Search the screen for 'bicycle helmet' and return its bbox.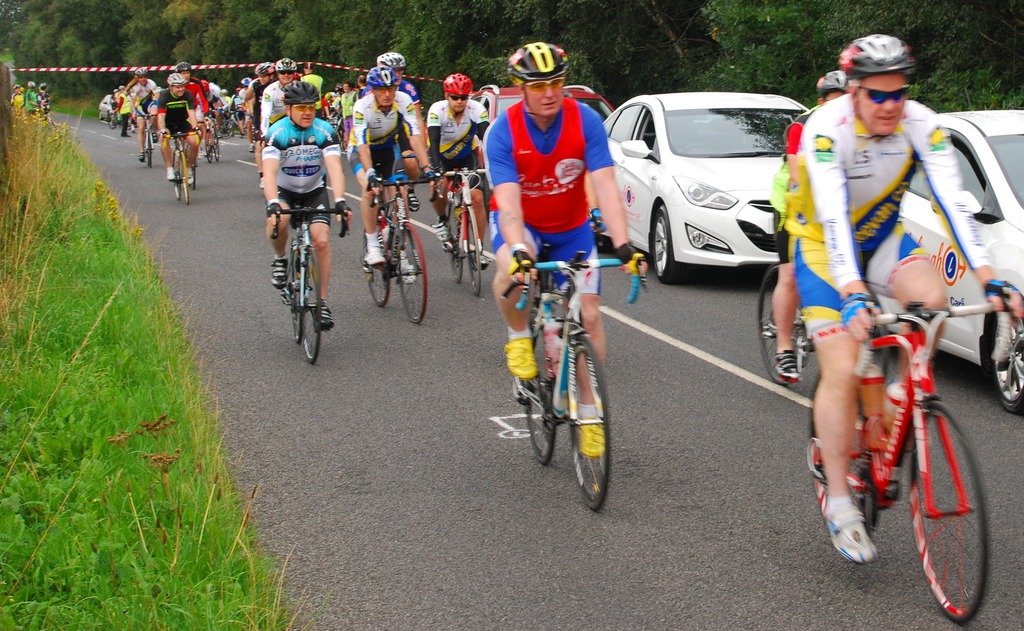
Found: bbox=[439, 67, 473, 99].
